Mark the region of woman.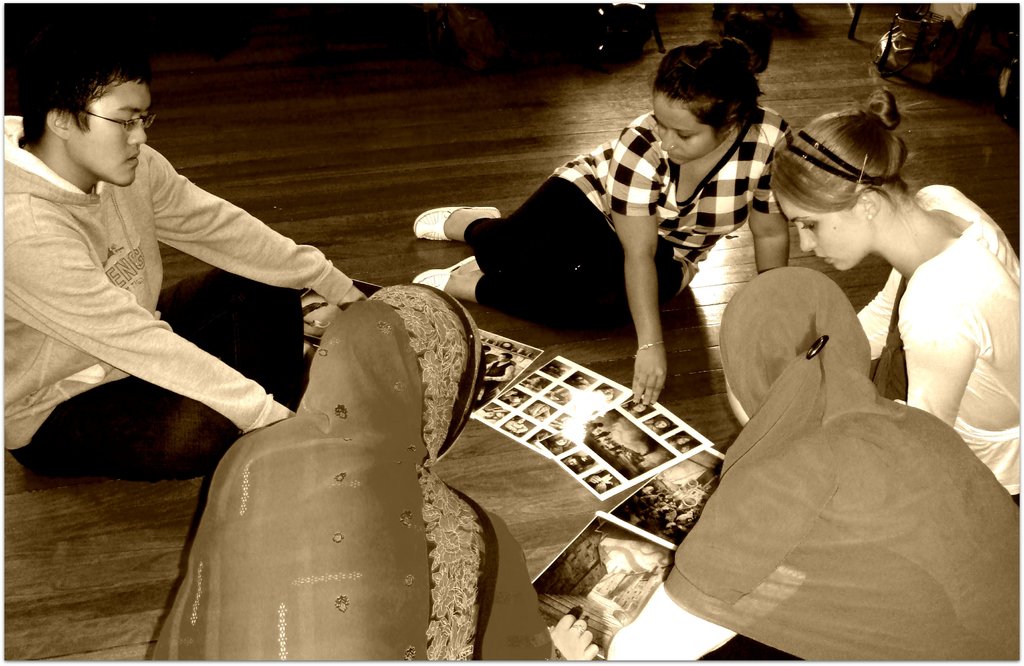
Region: x1=143 y1=235 x2=499 y2=665.
